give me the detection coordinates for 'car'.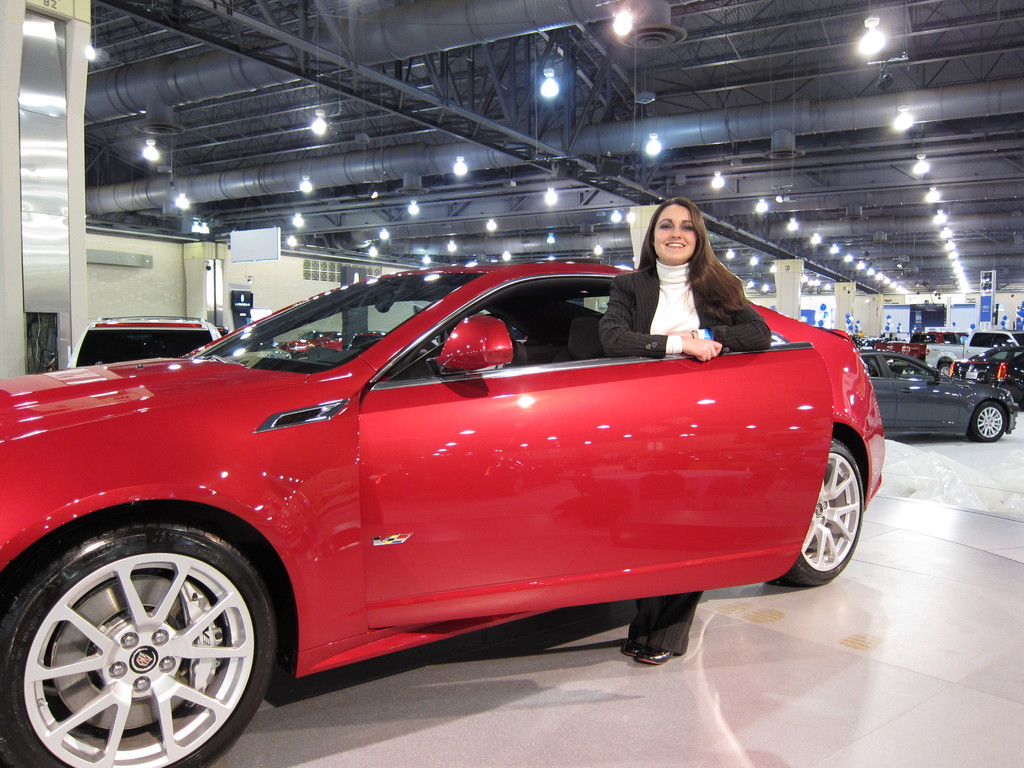
[913,326,1023,379].
